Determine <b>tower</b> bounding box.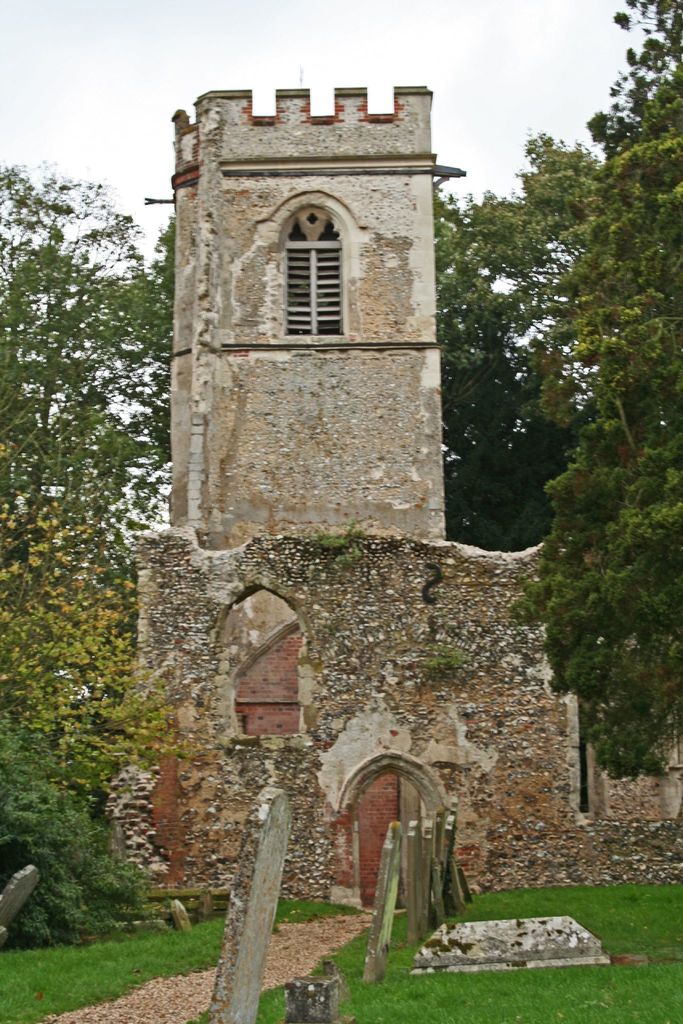
Determined: (128,74,581,908).
